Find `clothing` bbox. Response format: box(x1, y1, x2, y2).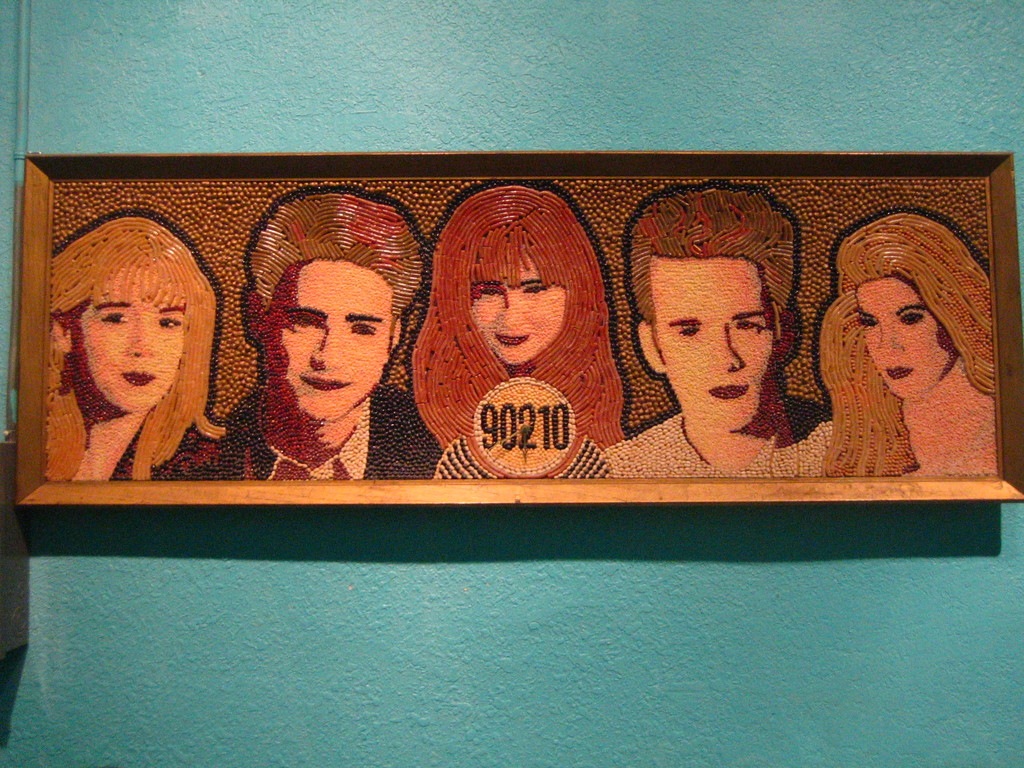
box(600, 406, 831, 487).
